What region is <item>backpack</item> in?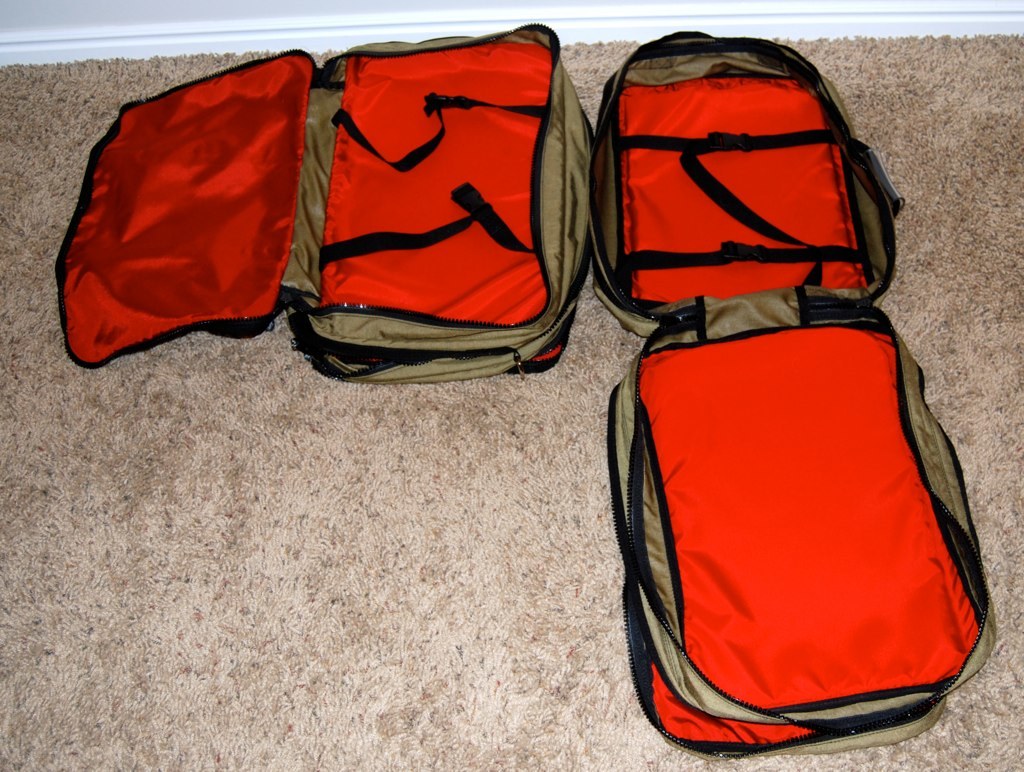
left=590, top=21, right=902, bottom=334.
